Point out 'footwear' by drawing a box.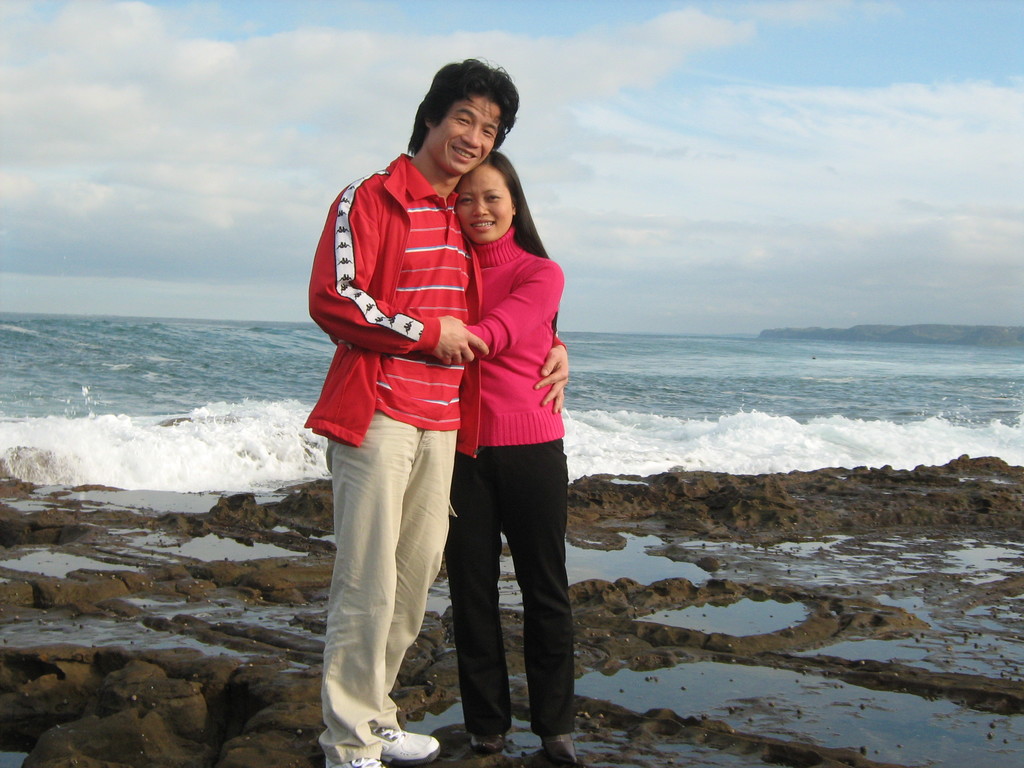
left=381, top=723, right=433, bottom=765.
